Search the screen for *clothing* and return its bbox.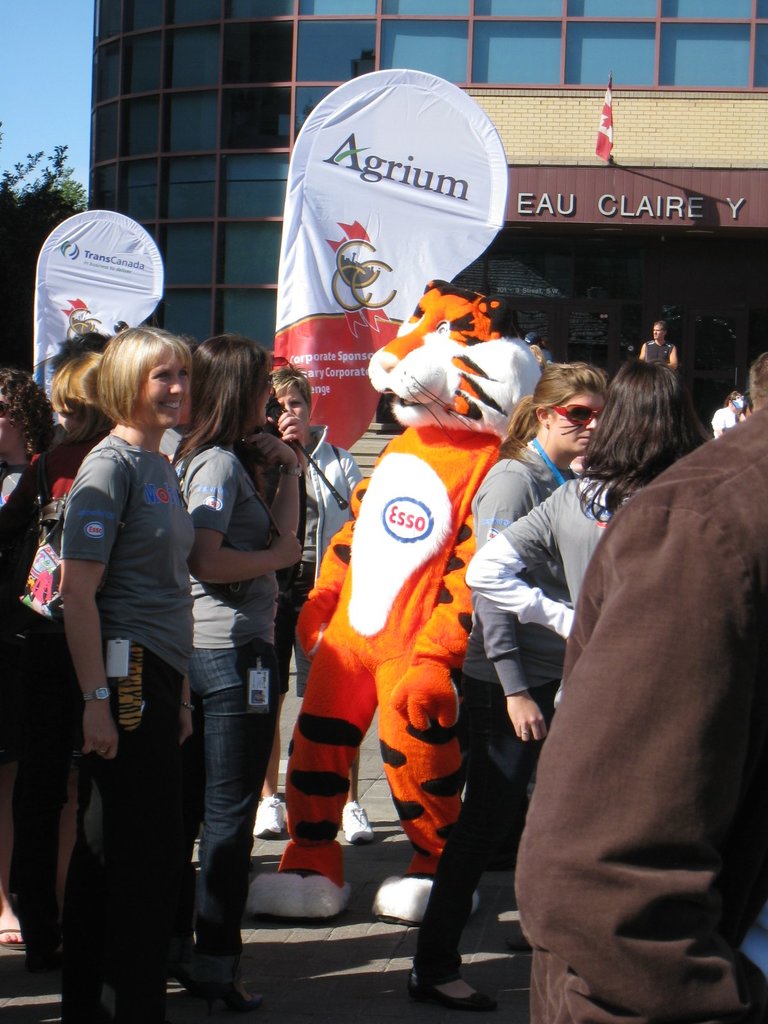
Found: left=250, top=279, right=545, bottom=907.
